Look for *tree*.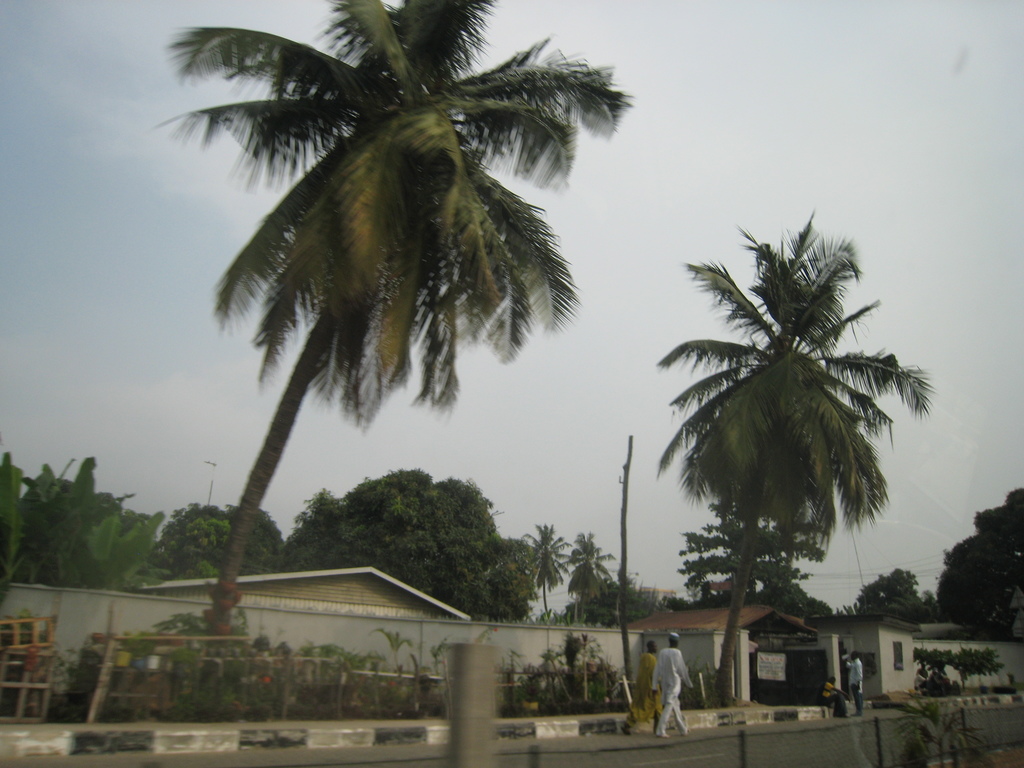
Found: (632, 203, 943, 708).
